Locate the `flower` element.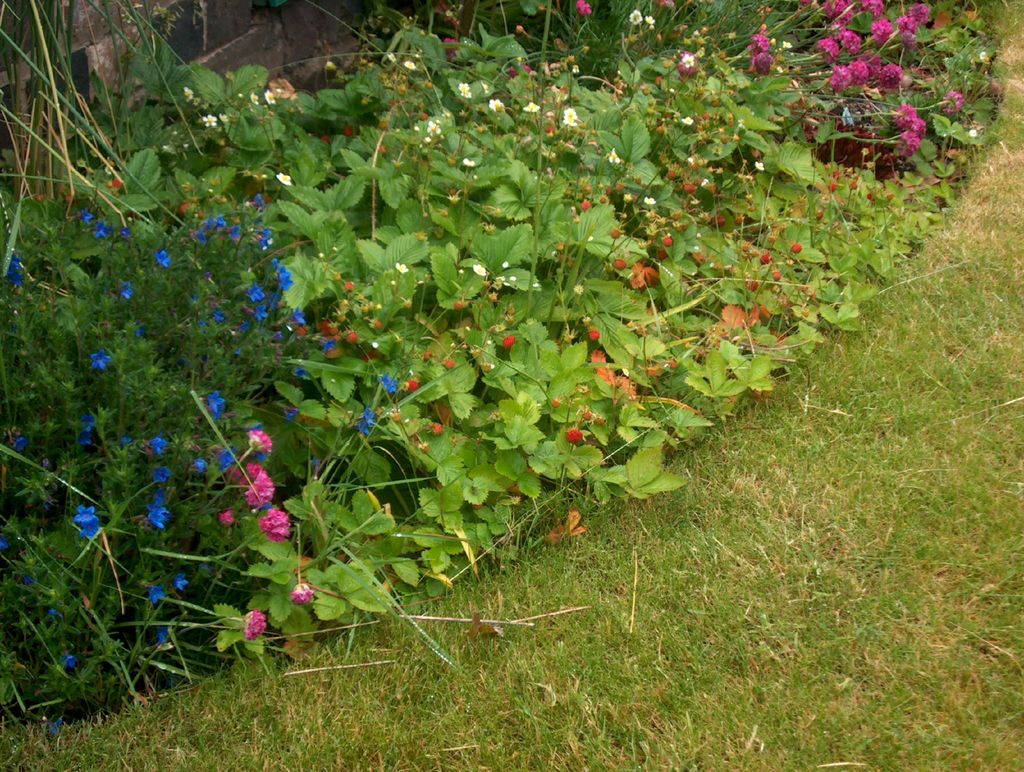
Element bbox: crop(489, 98, 504, 110).
